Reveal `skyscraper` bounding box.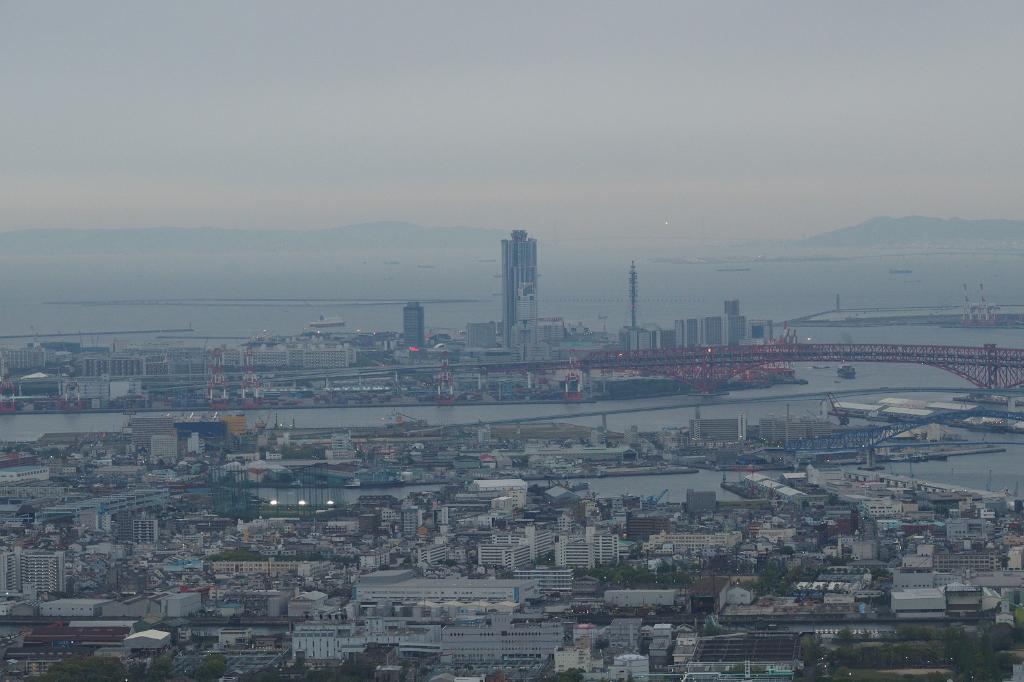
Revealed: BBox(399, 305, 425, 356).
